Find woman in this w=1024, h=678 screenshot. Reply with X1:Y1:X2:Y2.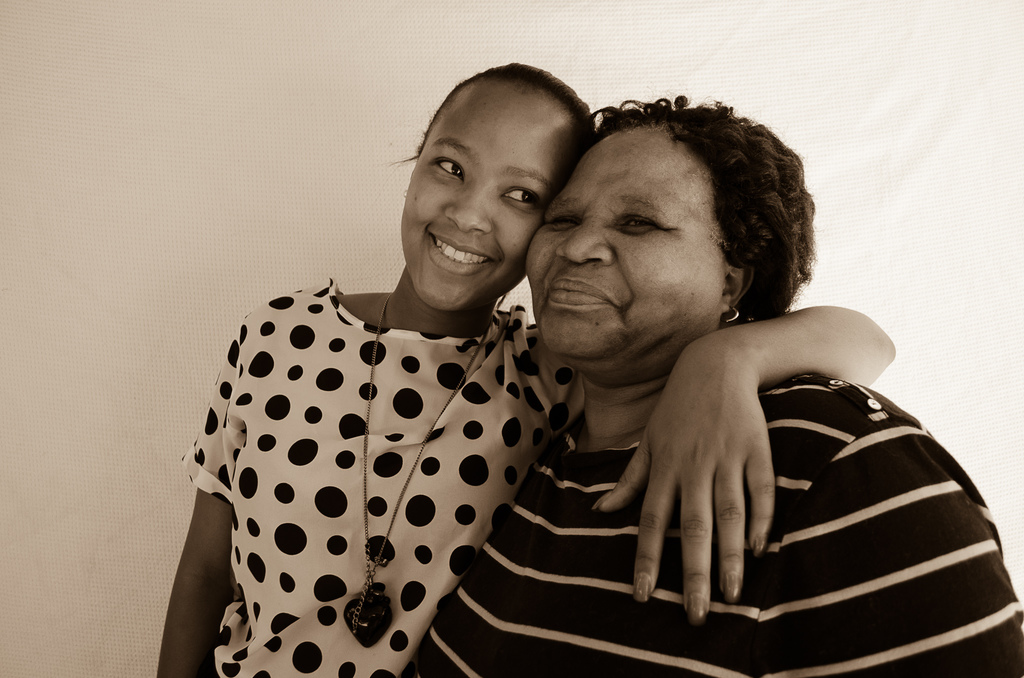
150:55:897:677.
